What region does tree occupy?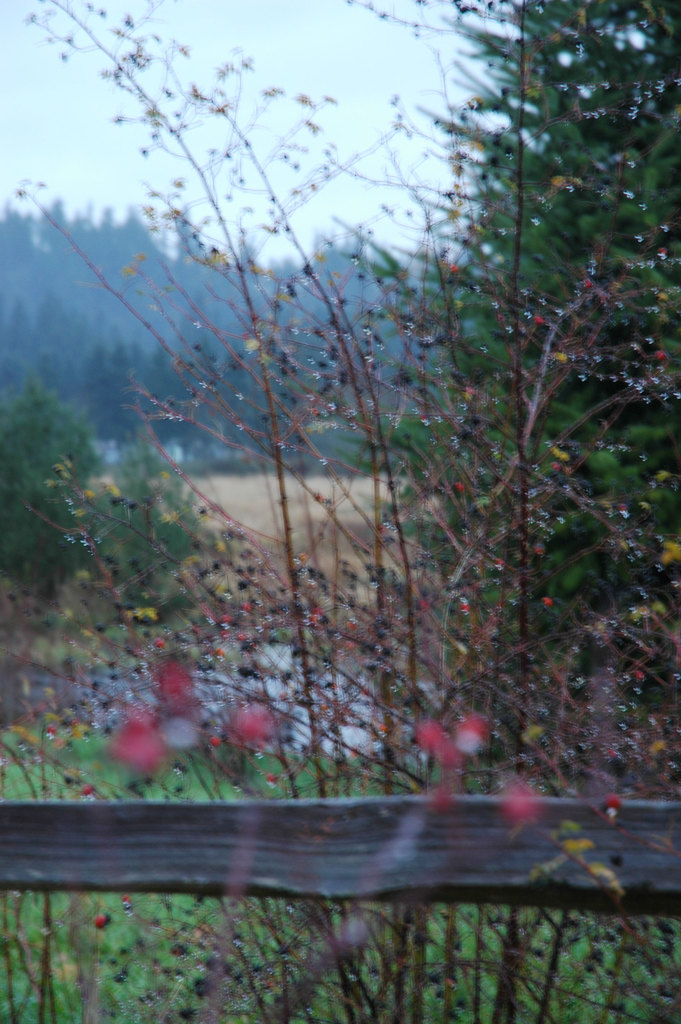
region(147, 0, 680, 1023).
